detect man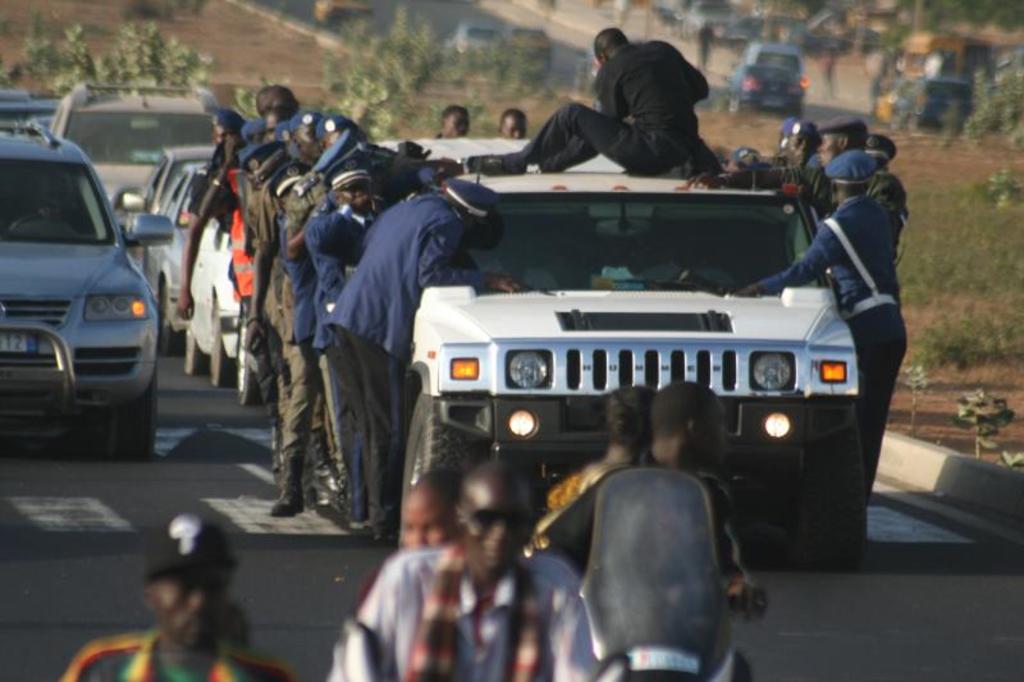
<box>860,137,908,253</box>
